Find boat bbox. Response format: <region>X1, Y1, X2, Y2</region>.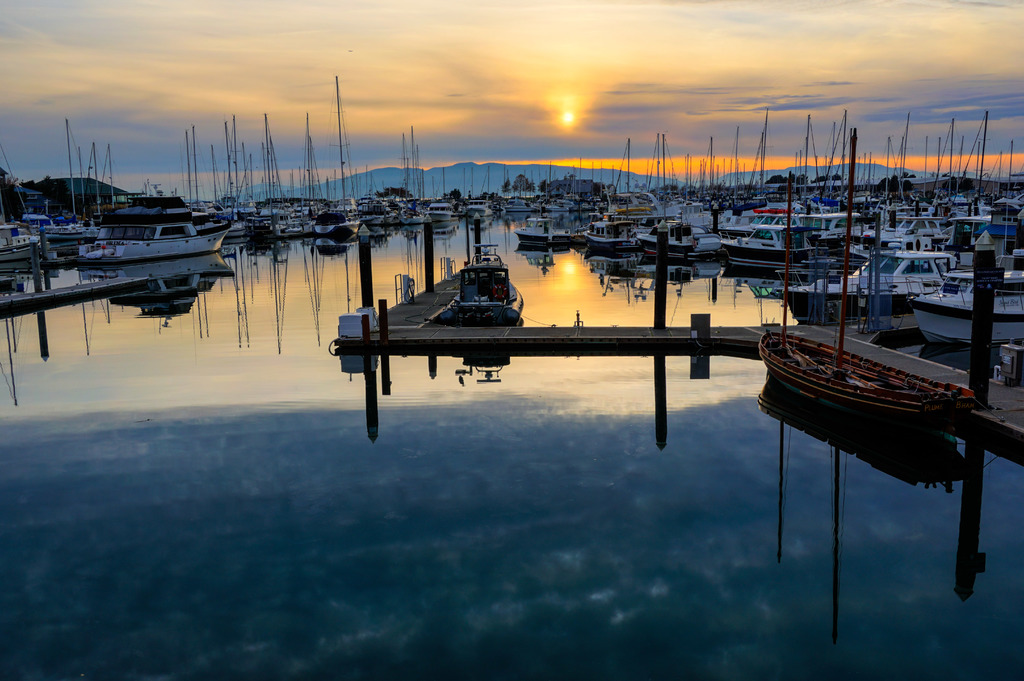
<region>378, 172, 414, 228</region>.
